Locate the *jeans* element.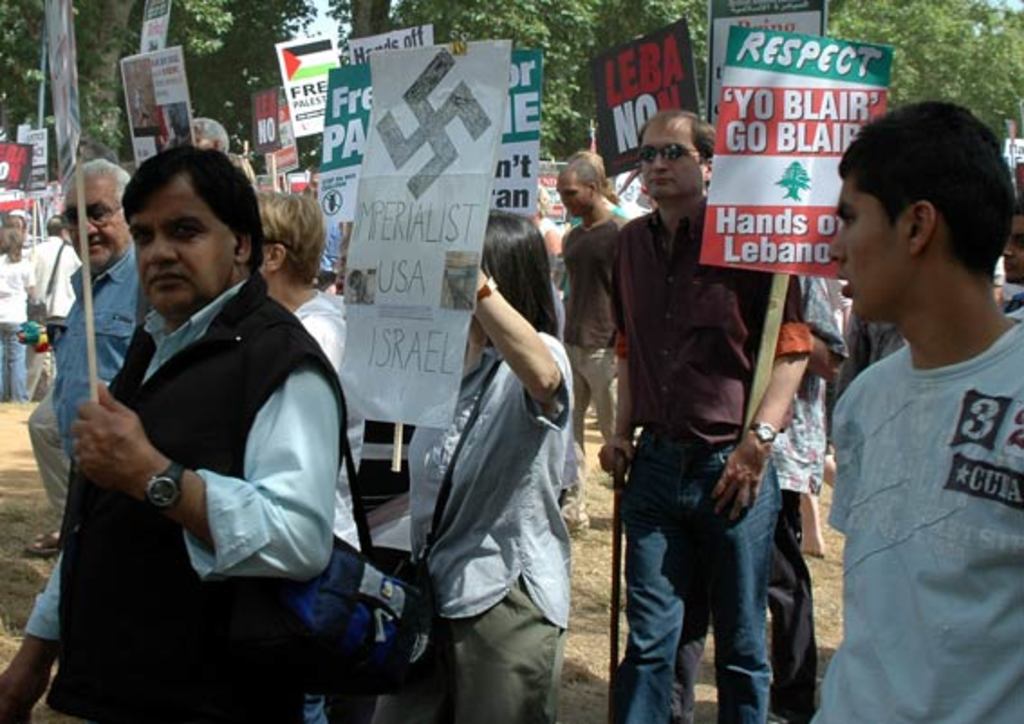
Element bbox: (619,462,816,723).
